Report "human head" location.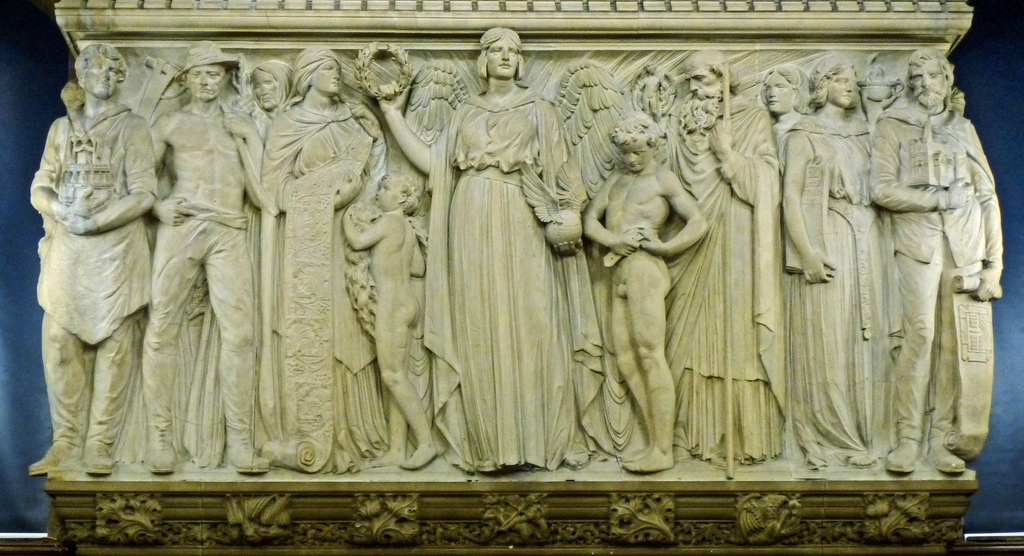
Report: x1=469 y1=15 x2=528 y2=83.
